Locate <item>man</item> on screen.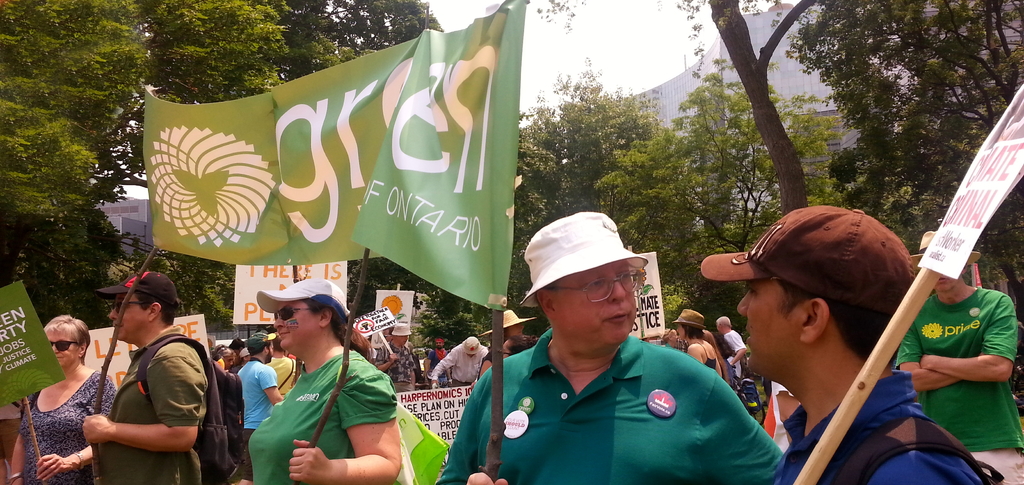
On screen at (266, 336, 294, 396).
